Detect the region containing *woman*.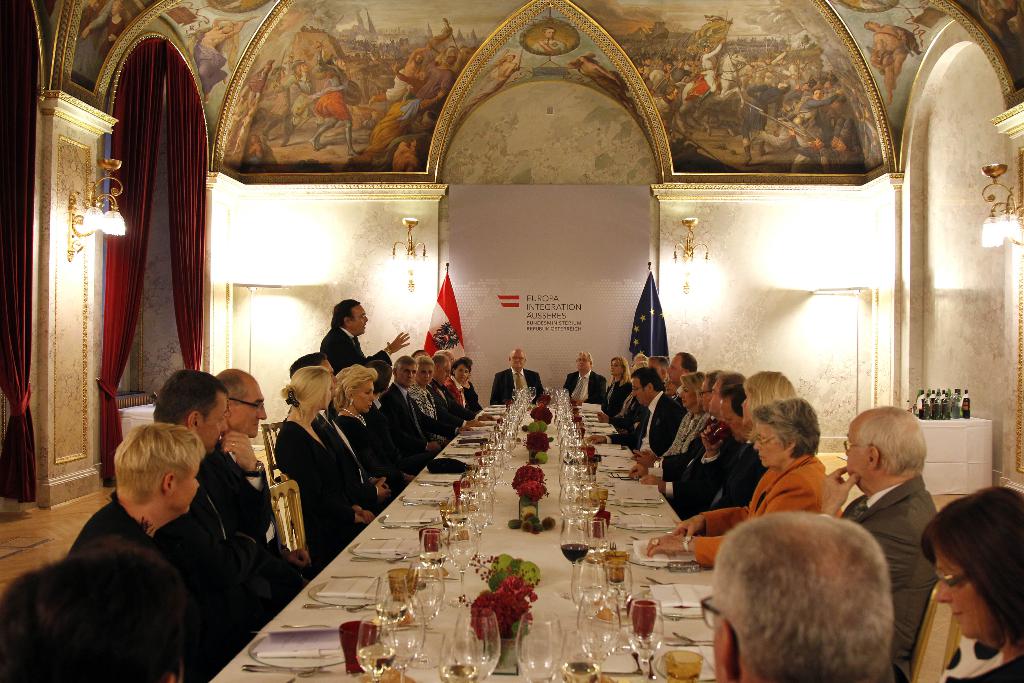
pyautogui.locateOnScreen(884, 473, 1016, 677).
